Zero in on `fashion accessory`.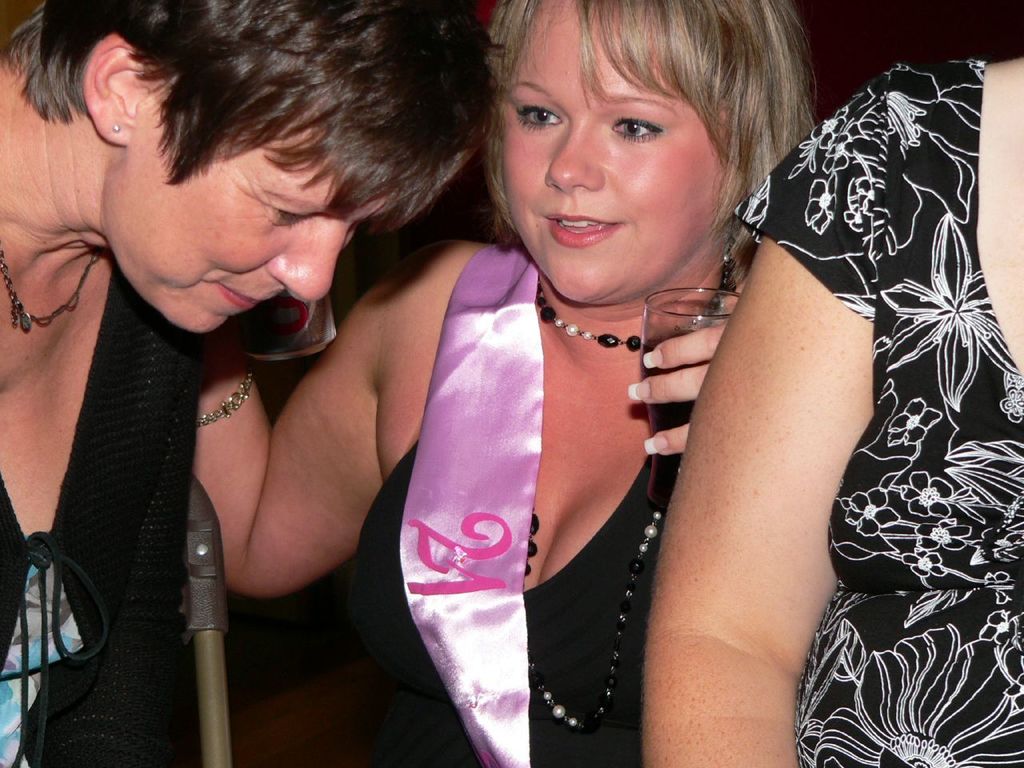
Zeroed in: (x1=513, y1=218, x2=735, y2=738).
